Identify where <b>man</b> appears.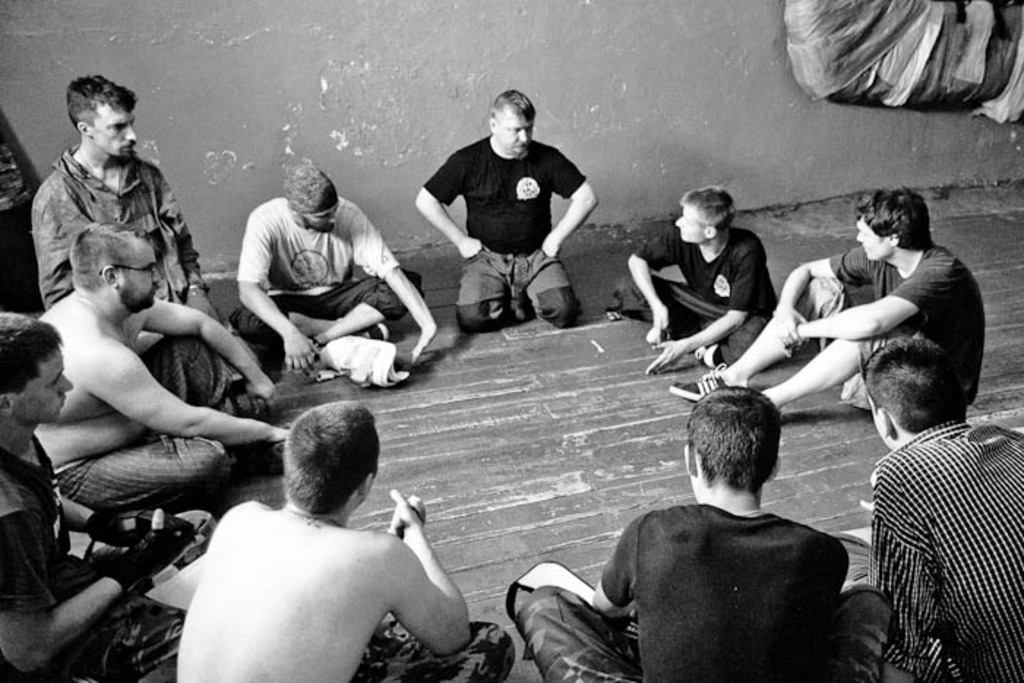
Appears at [170,399,519,682].
